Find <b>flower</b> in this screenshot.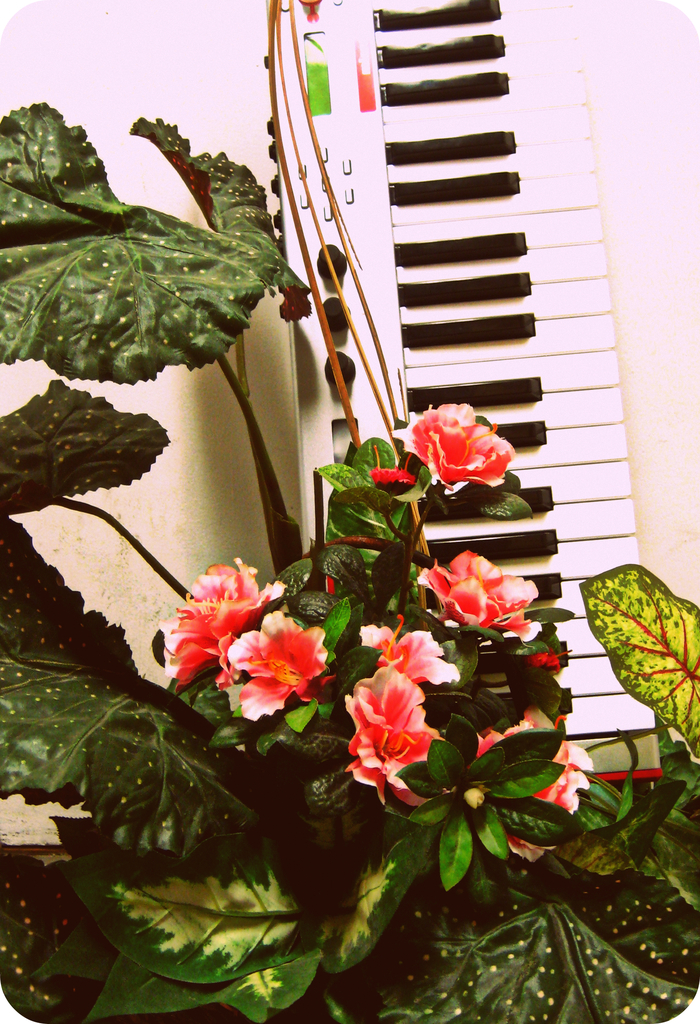
The bounding box for <b>flower</b> is box(365, 449, 418, 490).
